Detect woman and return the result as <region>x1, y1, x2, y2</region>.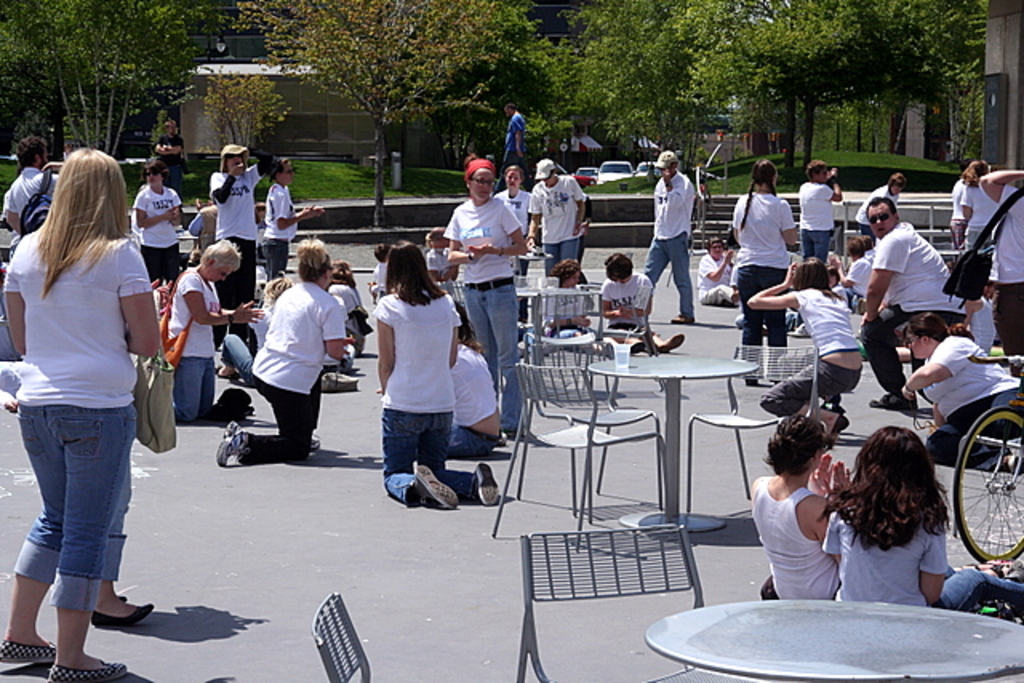
<region>893, 310, 1022, 467</region>.
